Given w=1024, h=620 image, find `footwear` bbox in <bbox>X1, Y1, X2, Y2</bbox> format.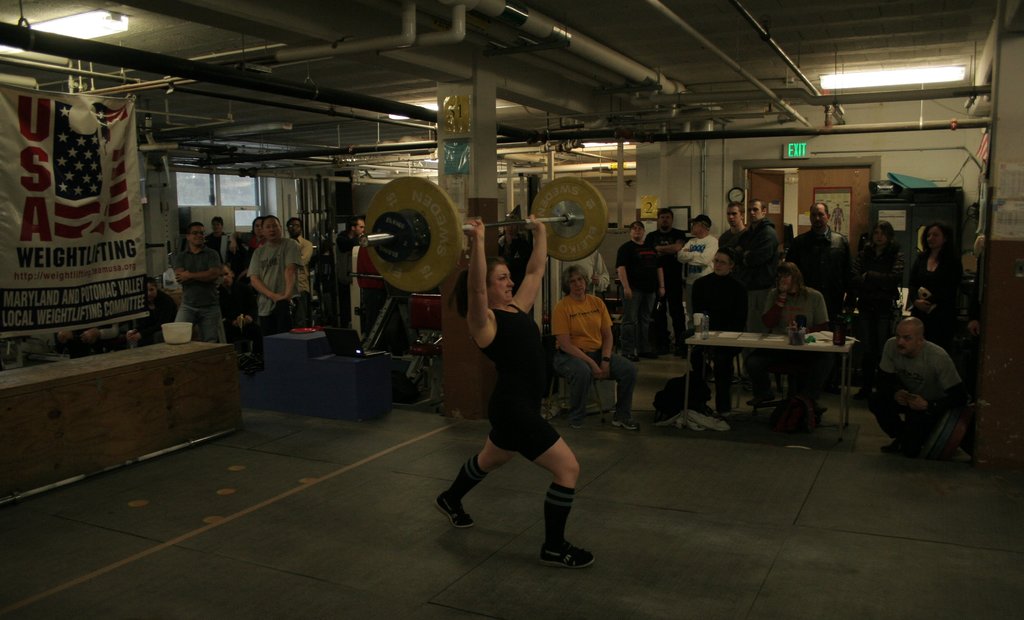
<bbox>436, 492, 479, 527</bbox>.
